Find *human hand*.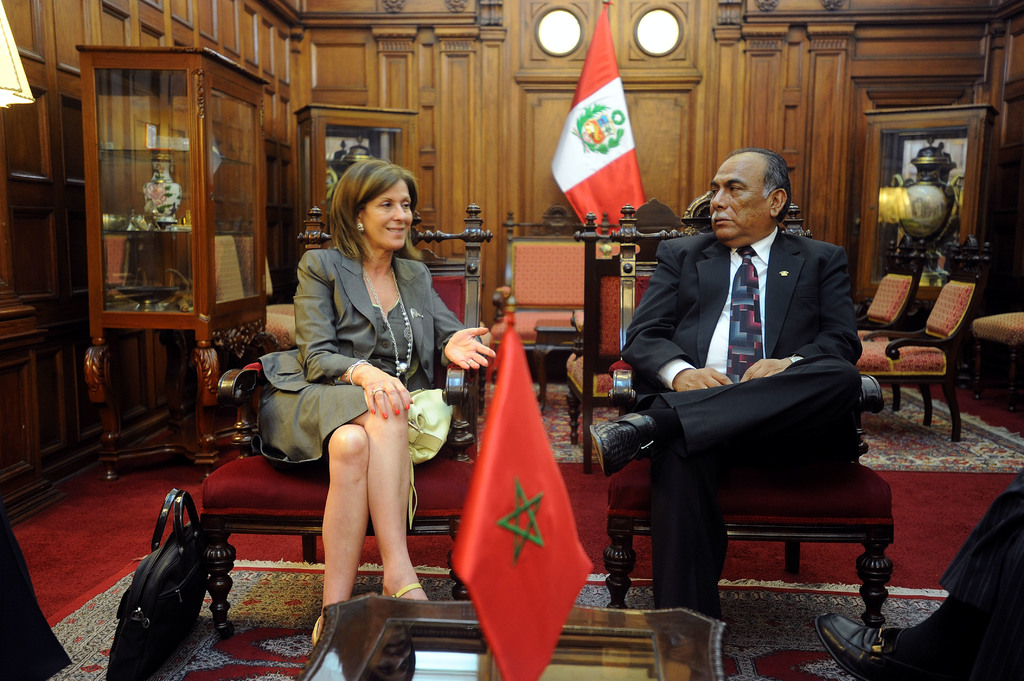
675,368,734,394.
